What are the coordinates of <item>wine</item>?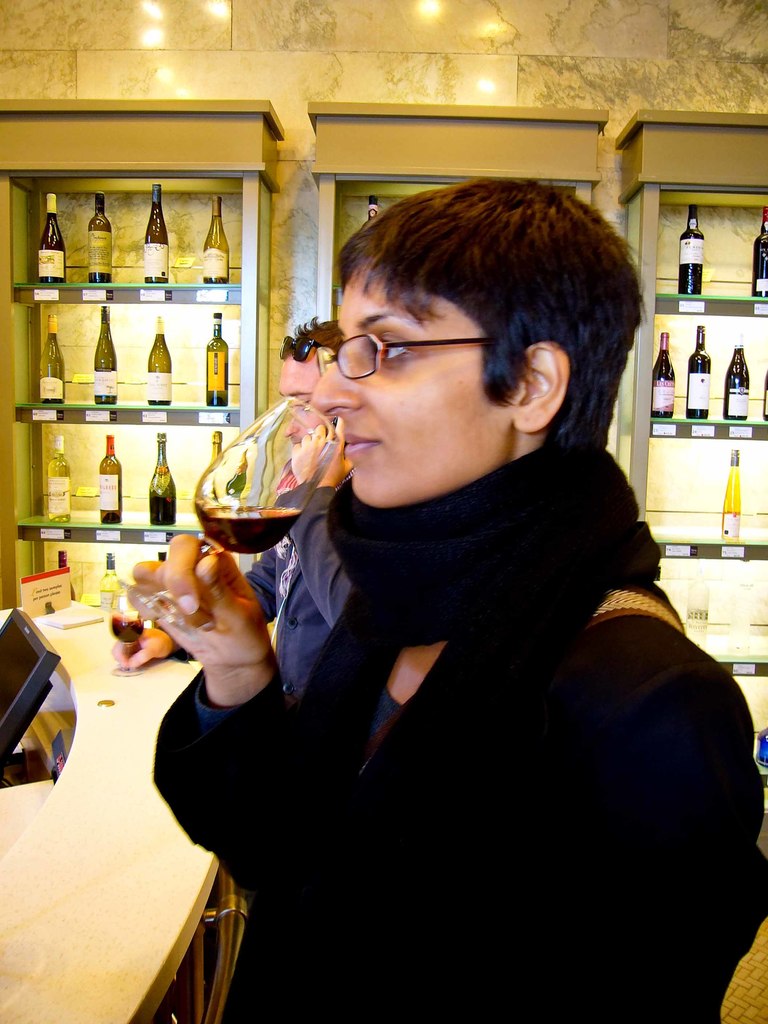
<region>753, 206, 767, 297</region>.
